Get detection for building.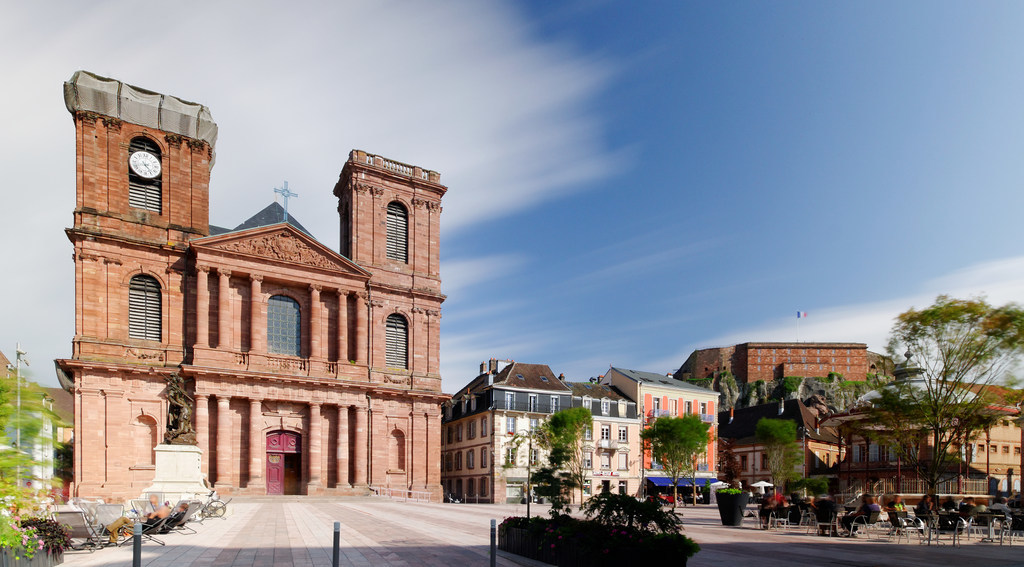
Detection: 52 69 446 510.
